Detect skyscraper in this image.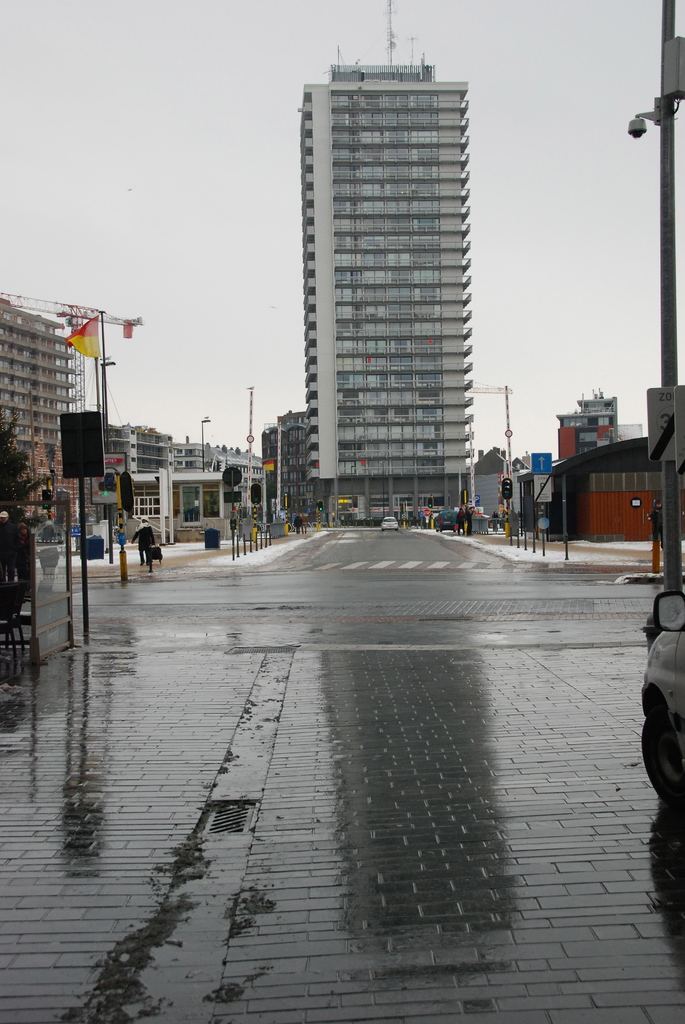
Detection: x1=273 y1=51 x2=507 y2=508.
